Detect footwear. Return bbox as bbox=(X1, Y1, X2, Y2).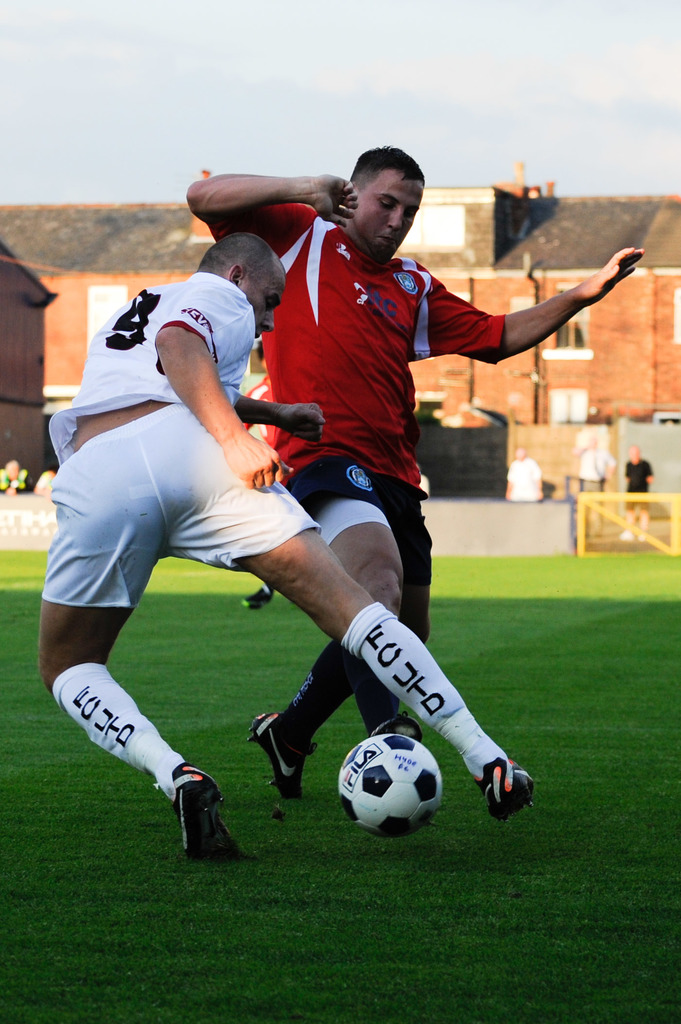
bbox=(367, 716, 424, 749).
